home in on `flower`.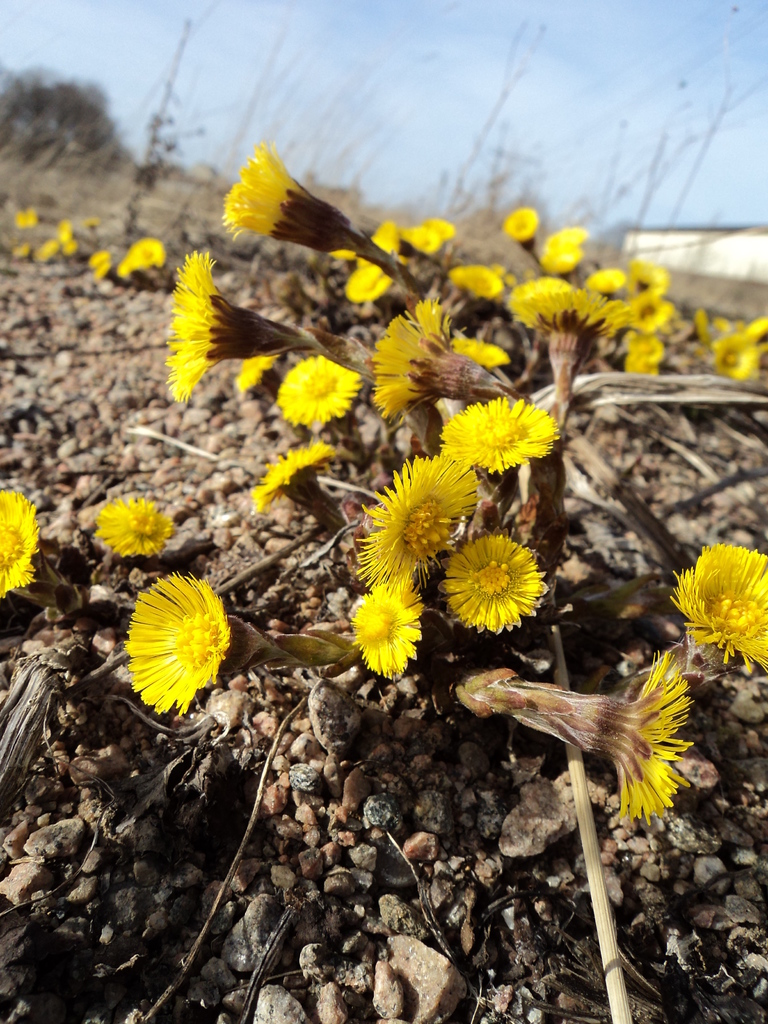
Homed in at locate(356, 446, 486, 582).
